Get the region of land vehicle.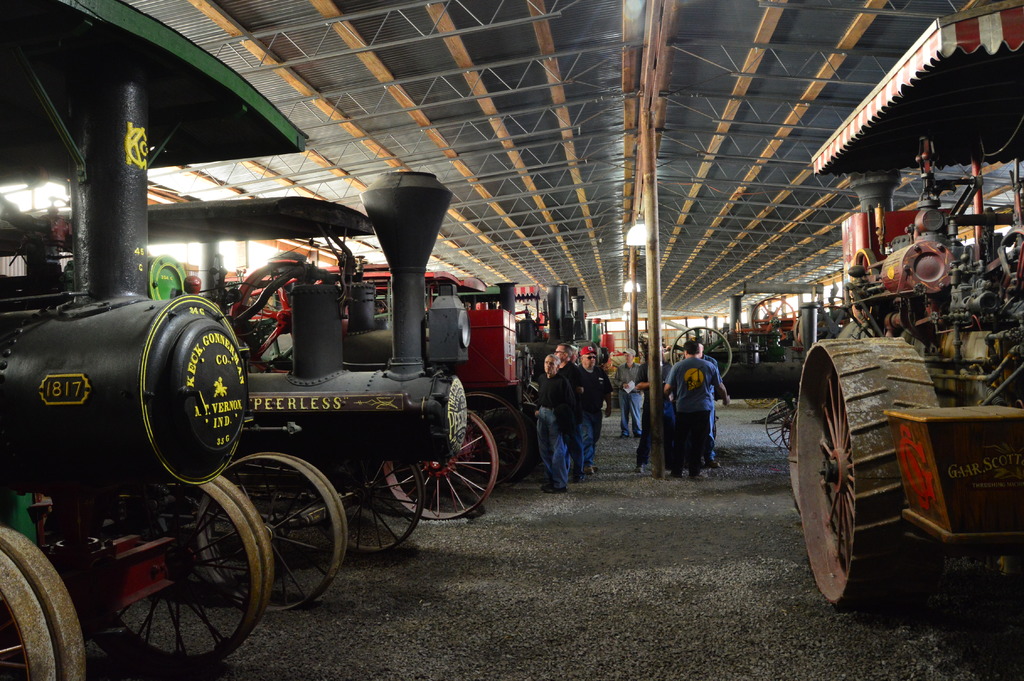
rect(0, 0, 344, 680).
